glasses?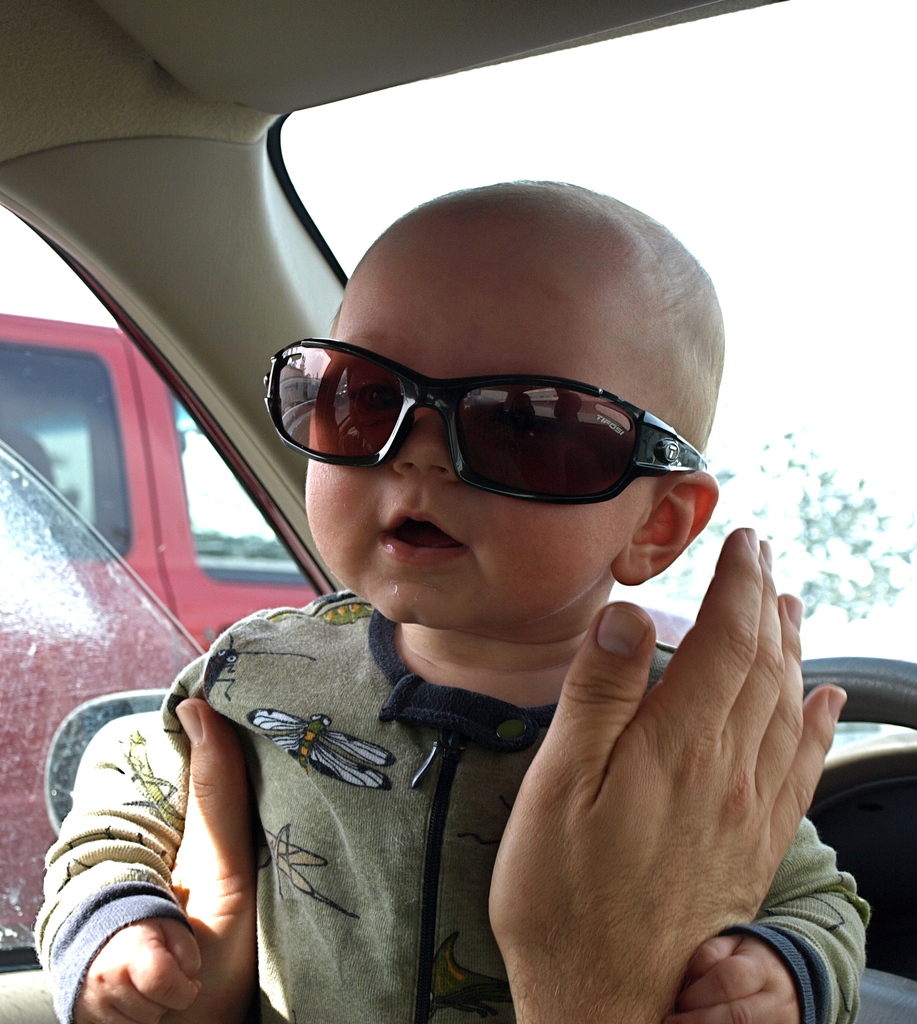
(263,337,710,509)
